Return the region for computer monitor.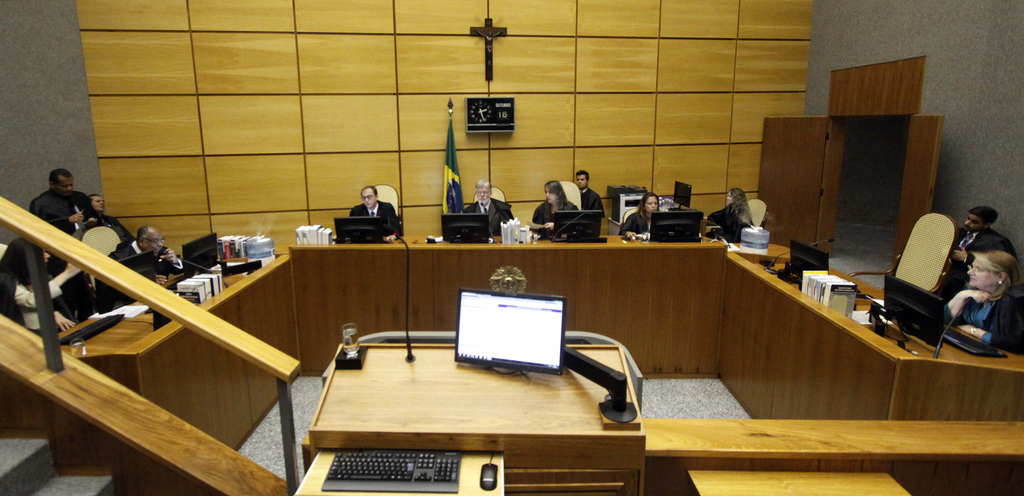
454,294,573,388.
